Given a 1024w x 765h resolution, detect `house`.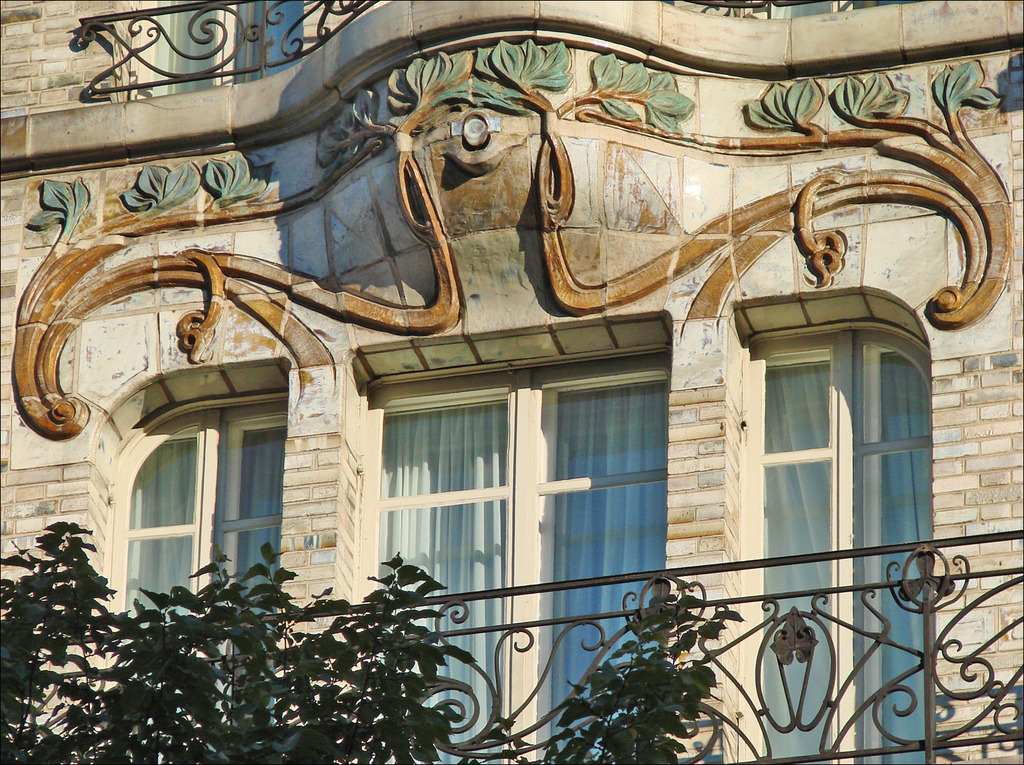
{"left": 0, "top": 34, "right": 1023, "bottom": 735}.
